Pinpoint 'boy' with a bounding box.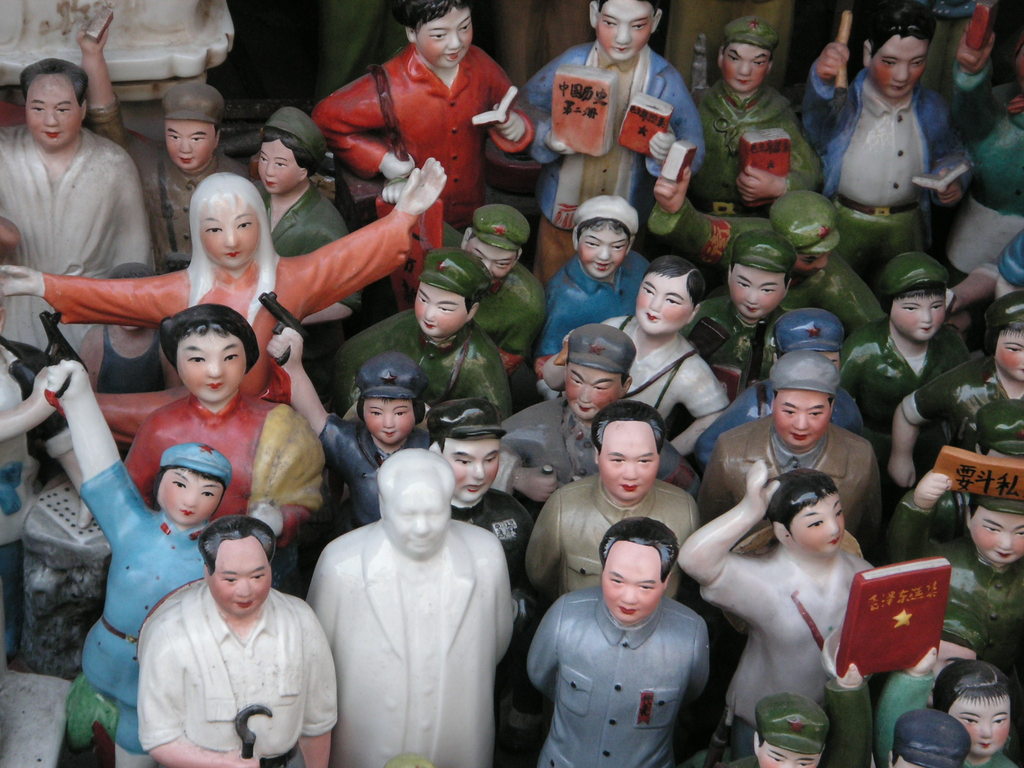
880/710/975/767.
